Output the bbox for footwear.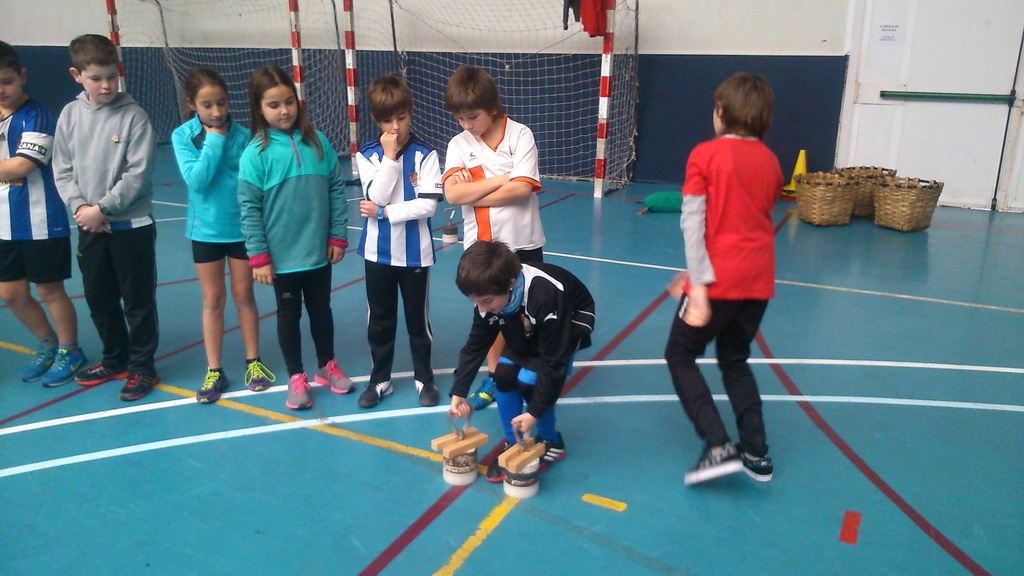
left=250, top=356, right=277, bottom=393.
